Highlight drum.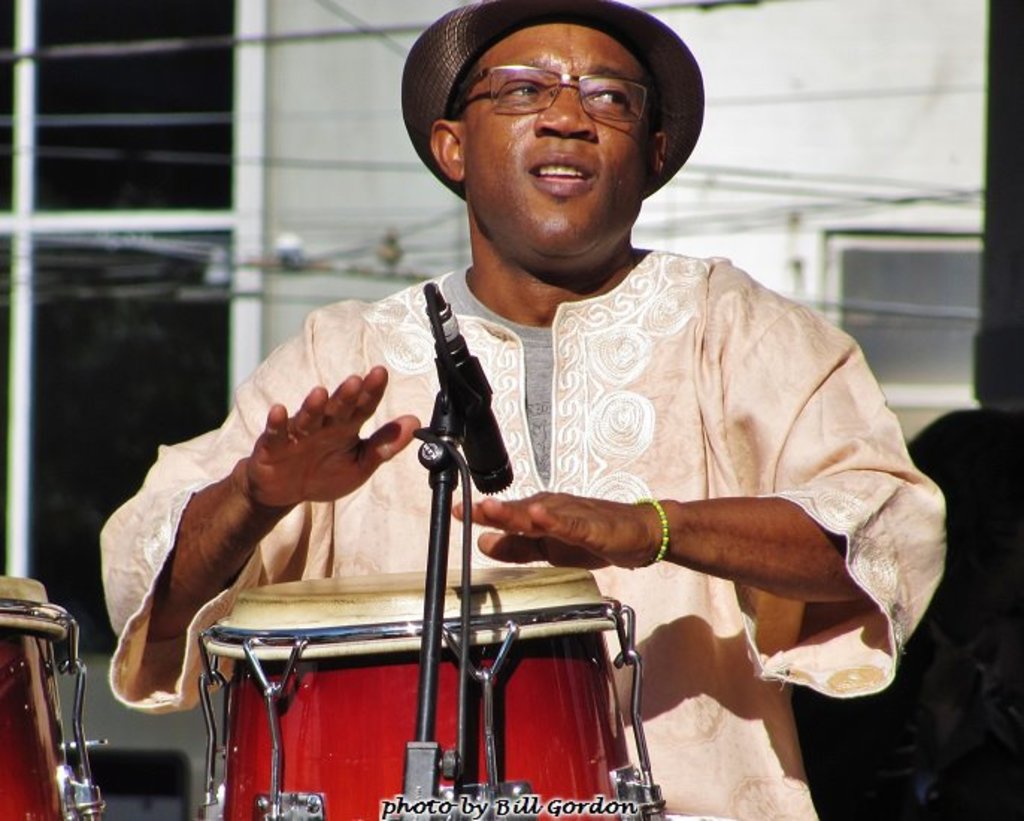
Highlighted region: (199, 570, 667, 820).
